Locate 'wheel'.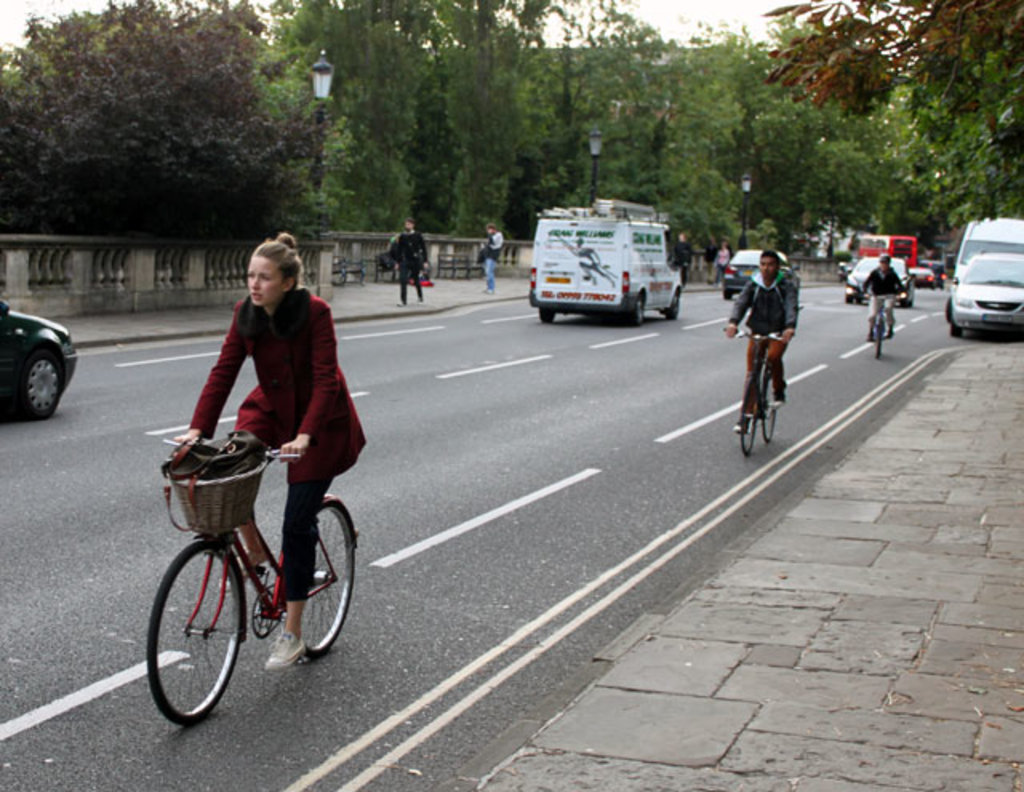
Bounding box: select_region(762, 373, 779, 442).
